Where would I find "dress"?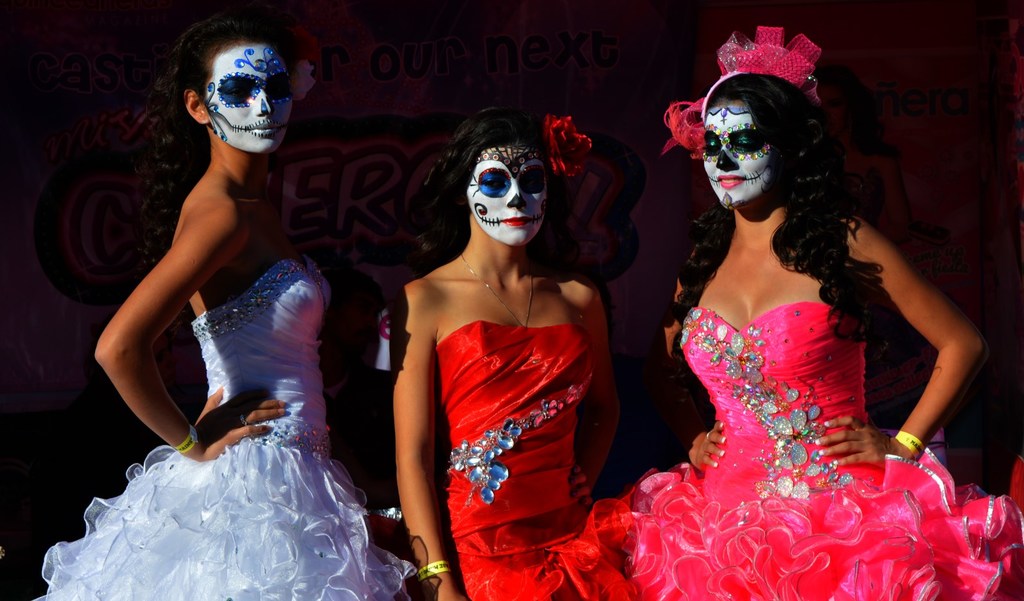
At crop(619, 302, 1023, 600).
